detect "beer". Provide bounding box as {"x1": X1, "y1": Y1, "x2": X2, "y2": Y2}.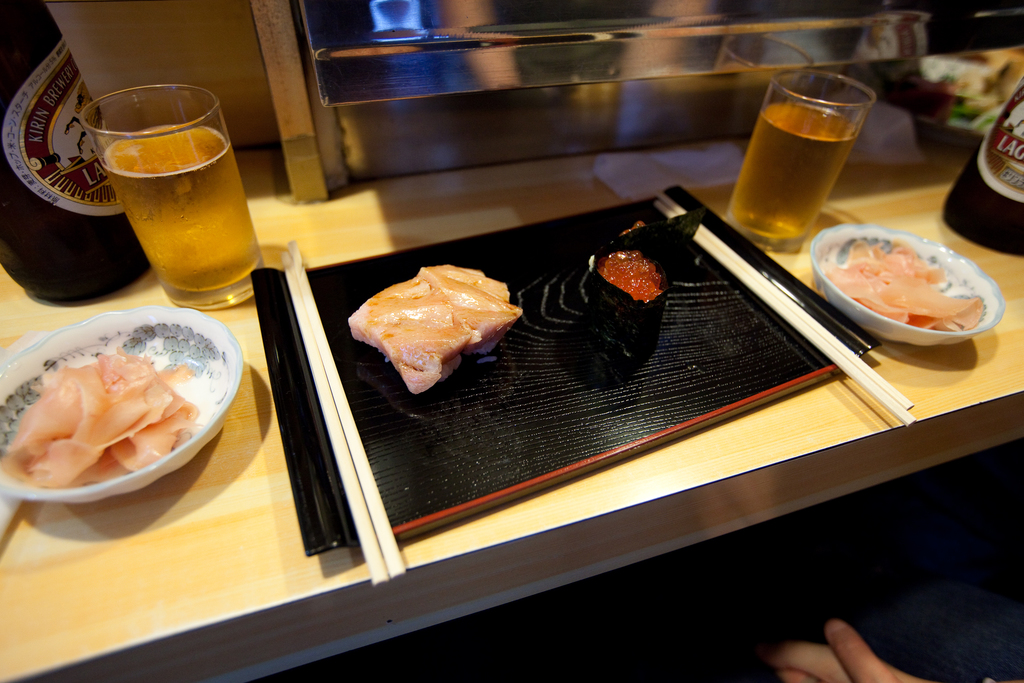
{"x1": 103, "y1": 130, "x2": 255, "y2": 295}.
